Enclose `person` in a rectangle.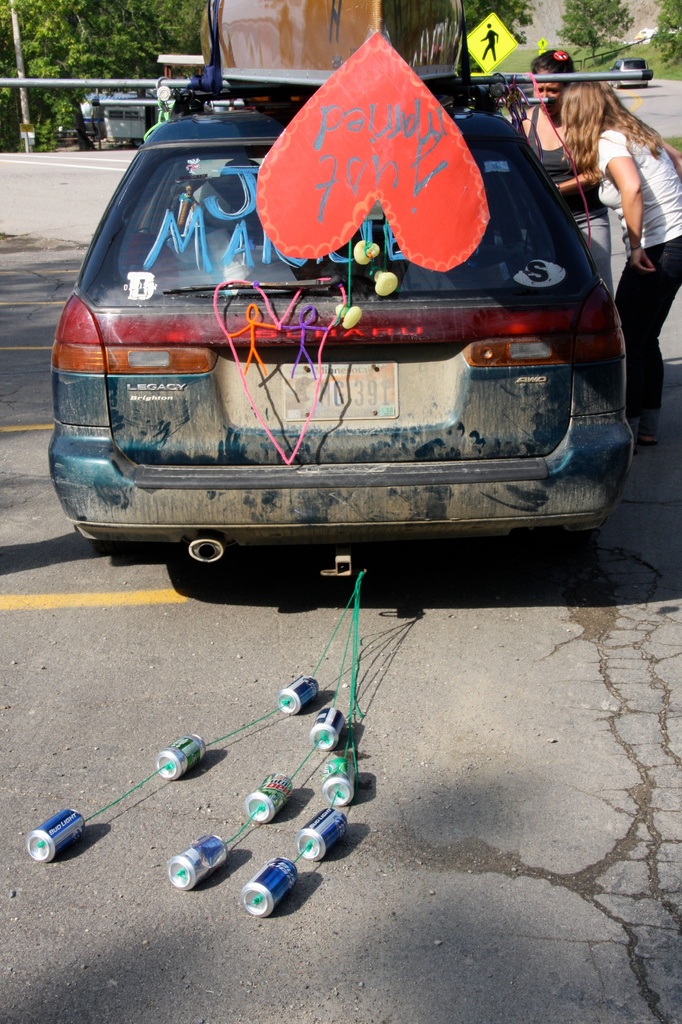
[510,47,610,292].
